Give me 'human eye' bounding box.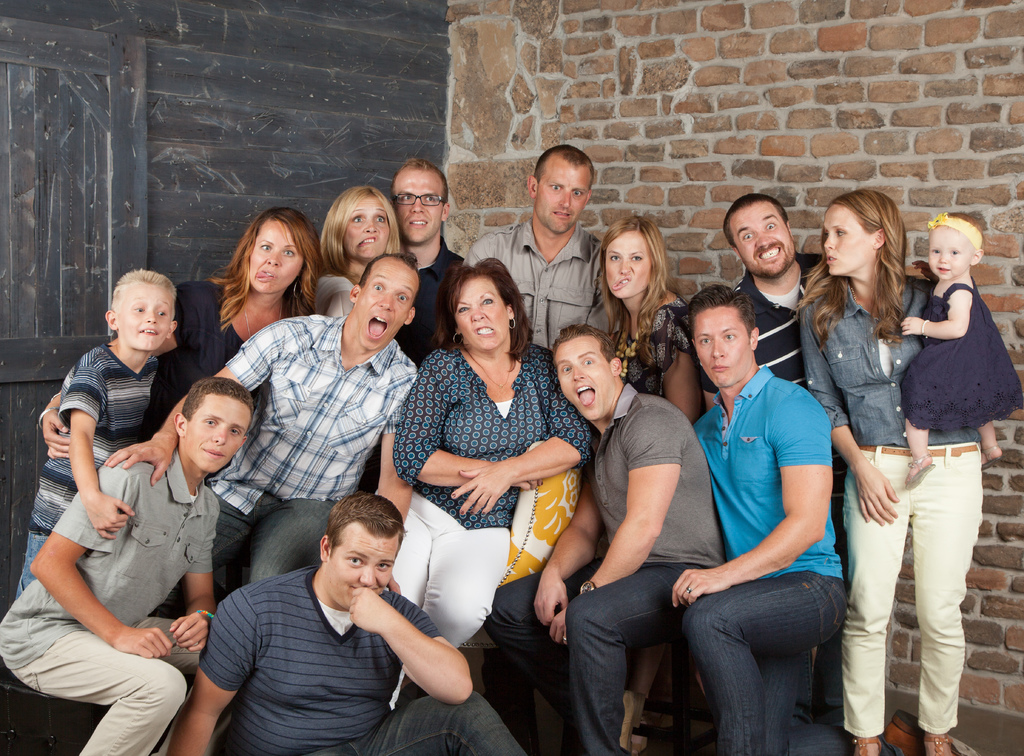
<region>764, 223, 777, 230</region>.
